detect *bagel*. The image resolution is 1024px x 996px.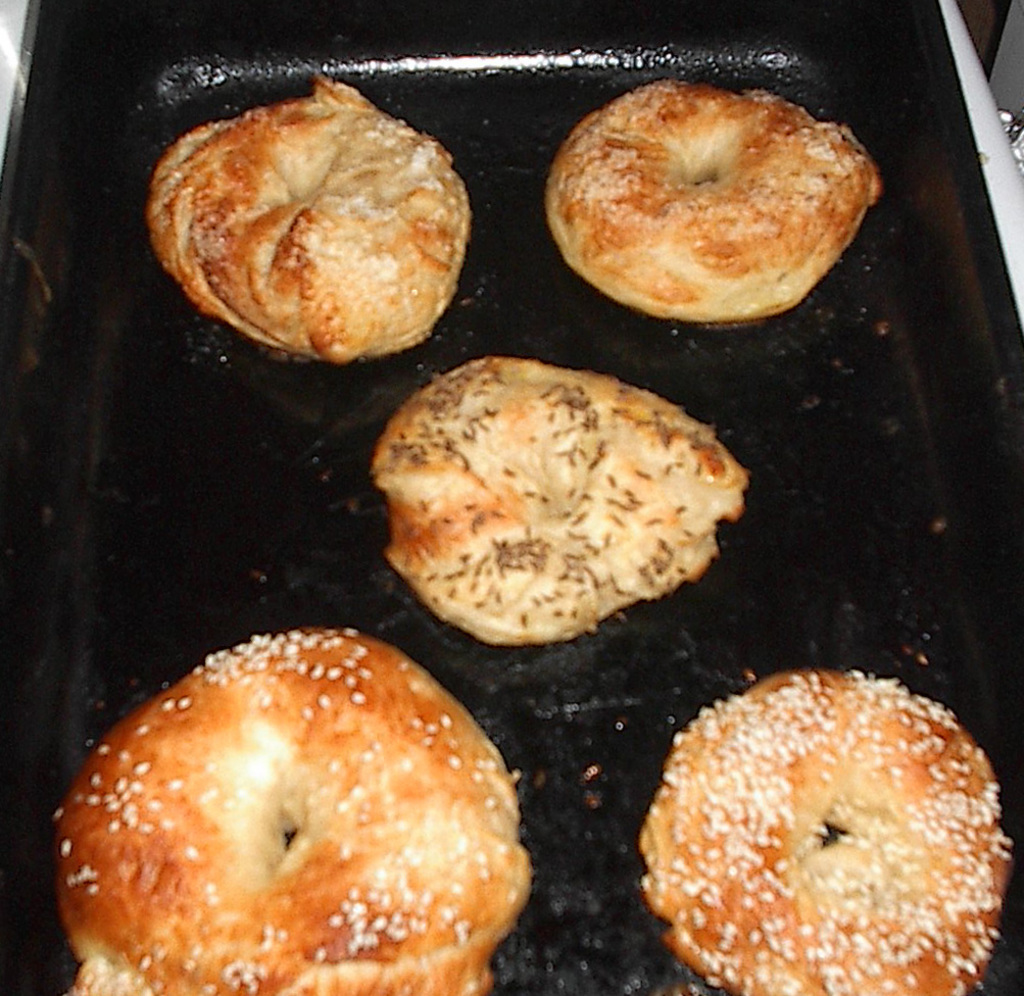
crop(49, 620, 529, 995).
